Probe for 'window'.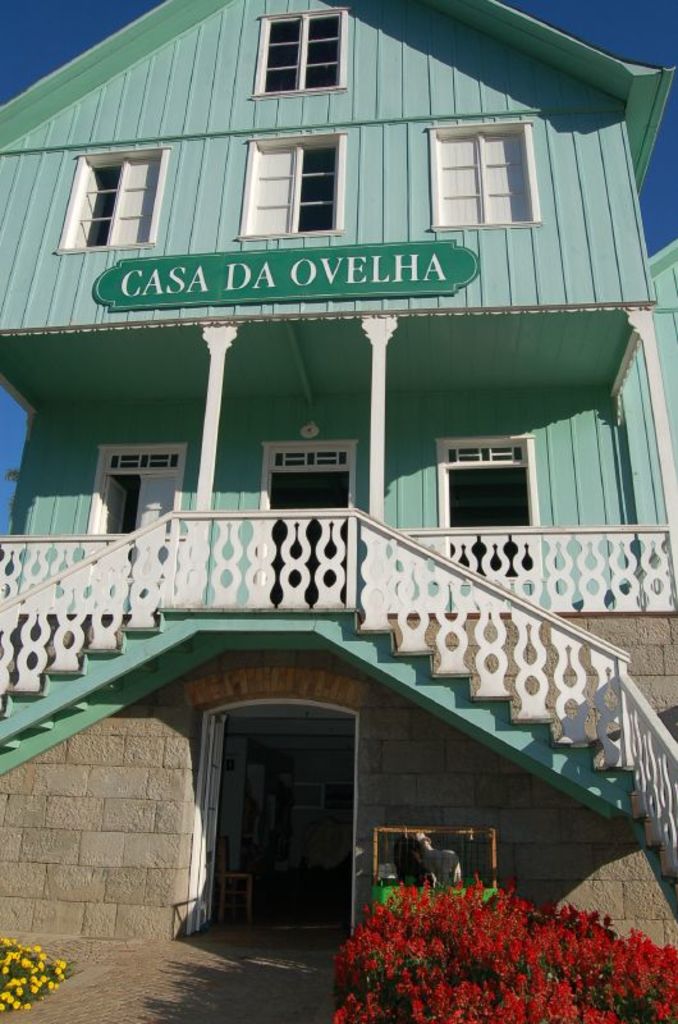
Probe result: locate(248, 134, 340, 237).
